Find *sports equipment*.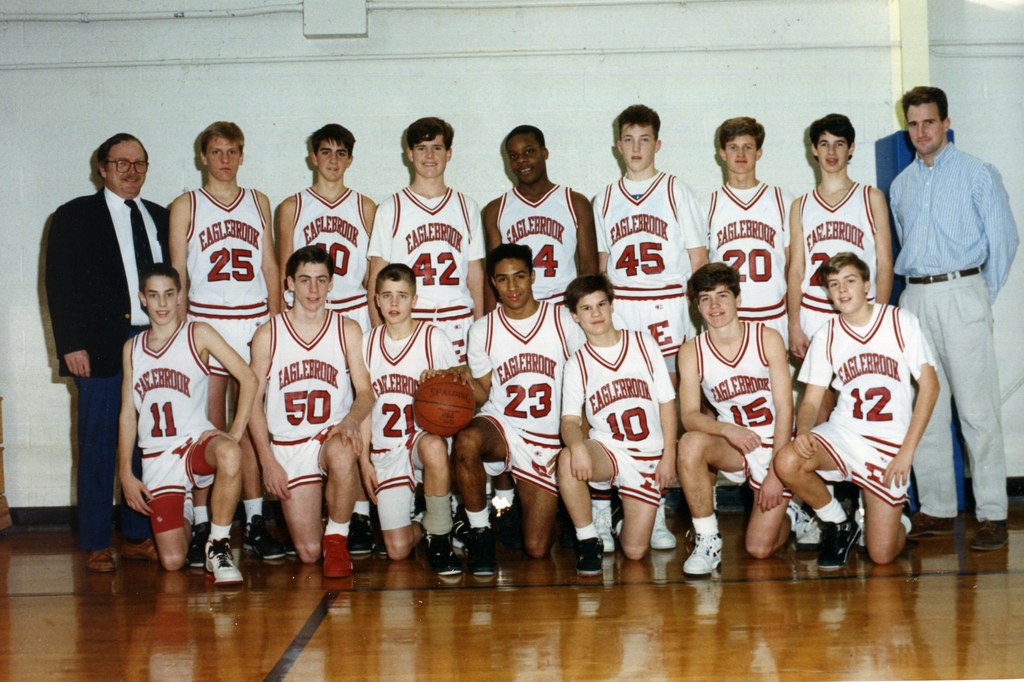
[414, 364, 477, 443].
